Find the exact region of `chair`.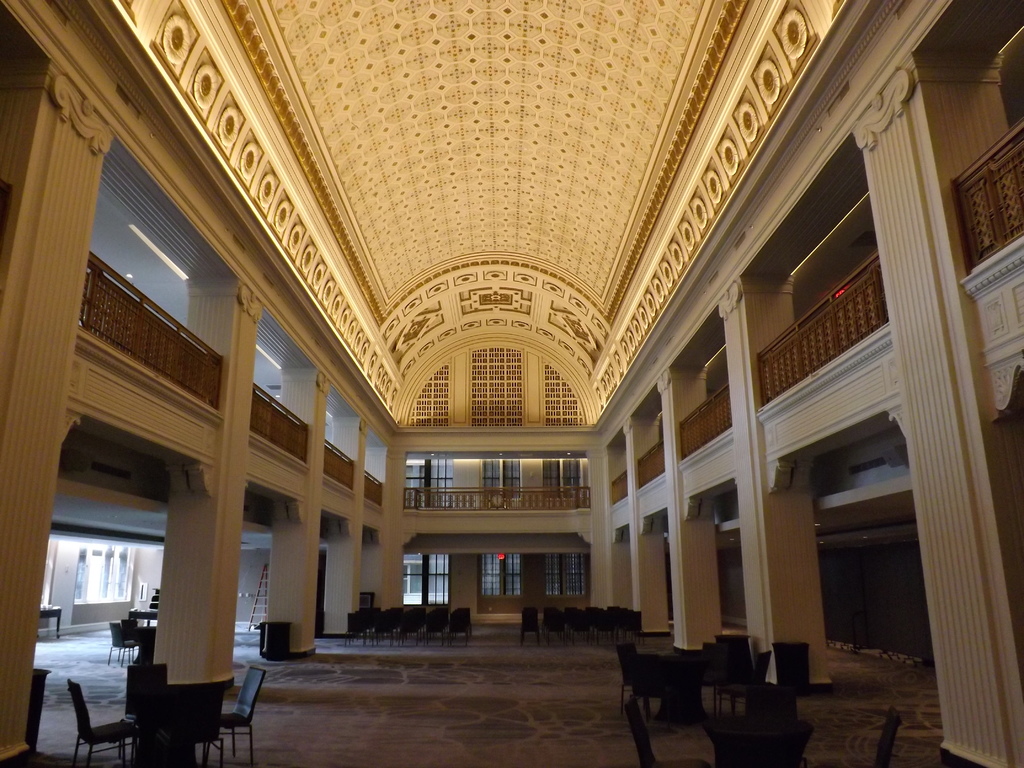
Exact region: {"x1": 204, "y1": 661, "x2": 266, "y2": 767}.
